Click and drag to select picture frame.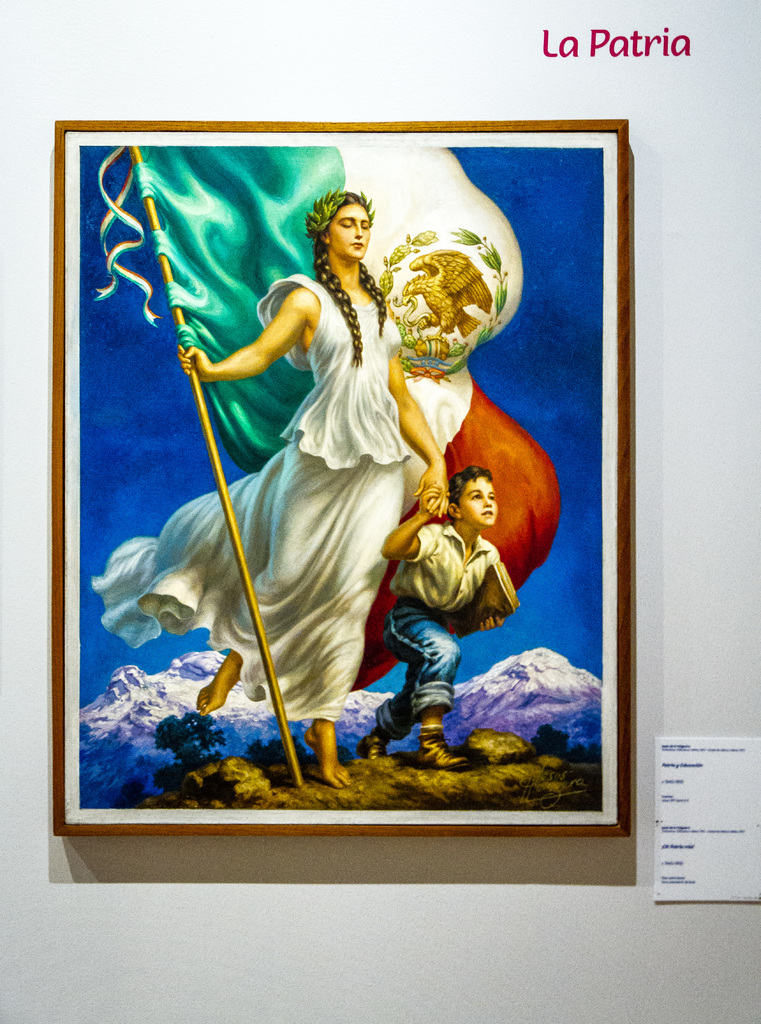
Selection: 40/113/632/835.
